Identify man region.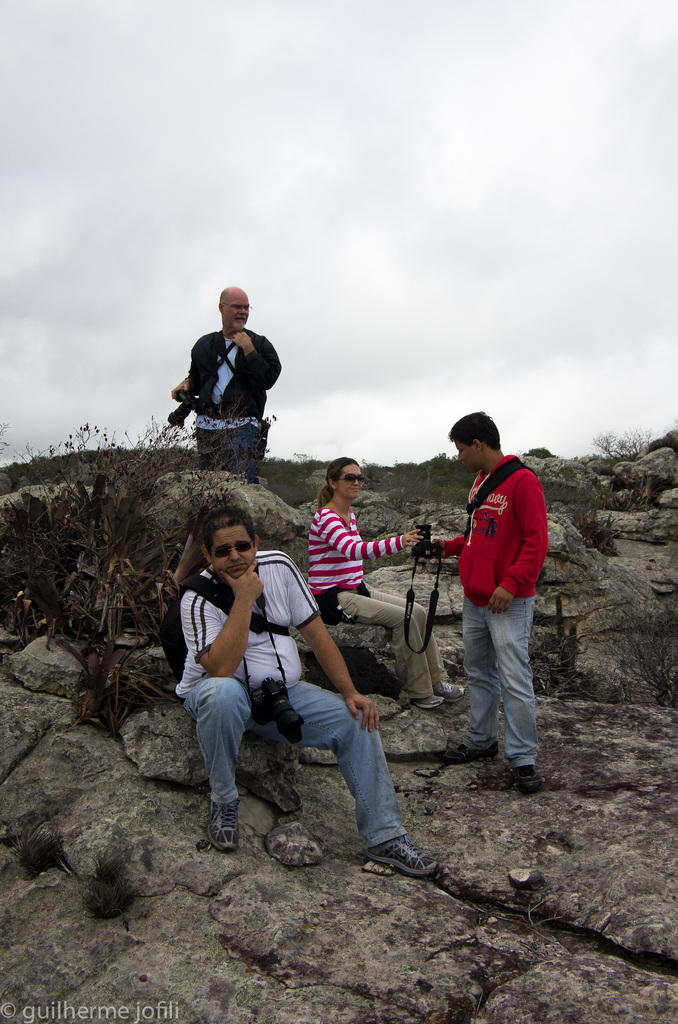
Region: (170,288,287,496).
